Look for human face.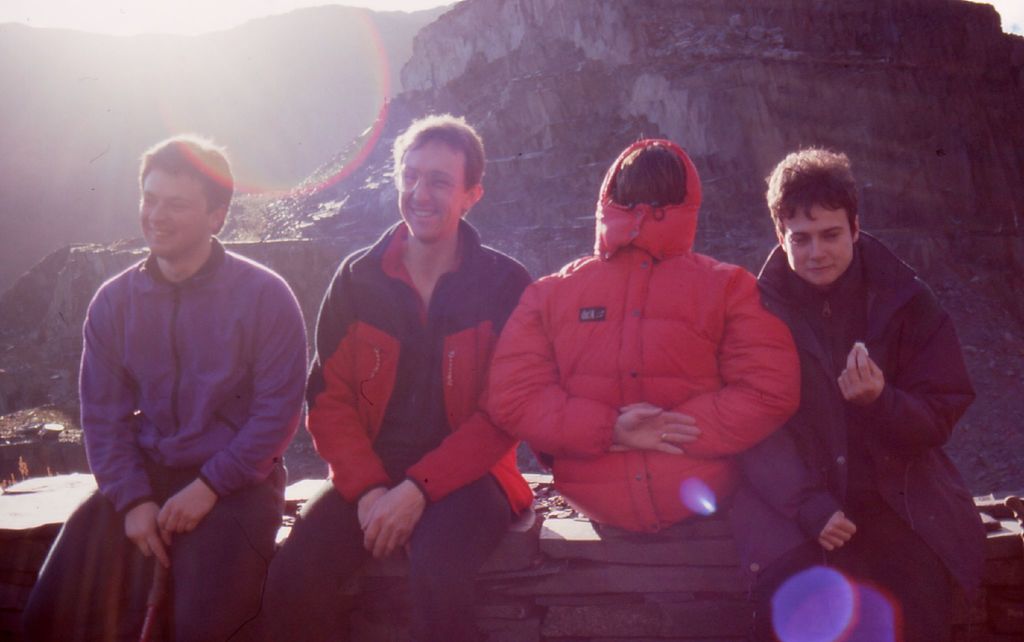
Found: [x1=397, y1=138, x2=466, y2=242].
